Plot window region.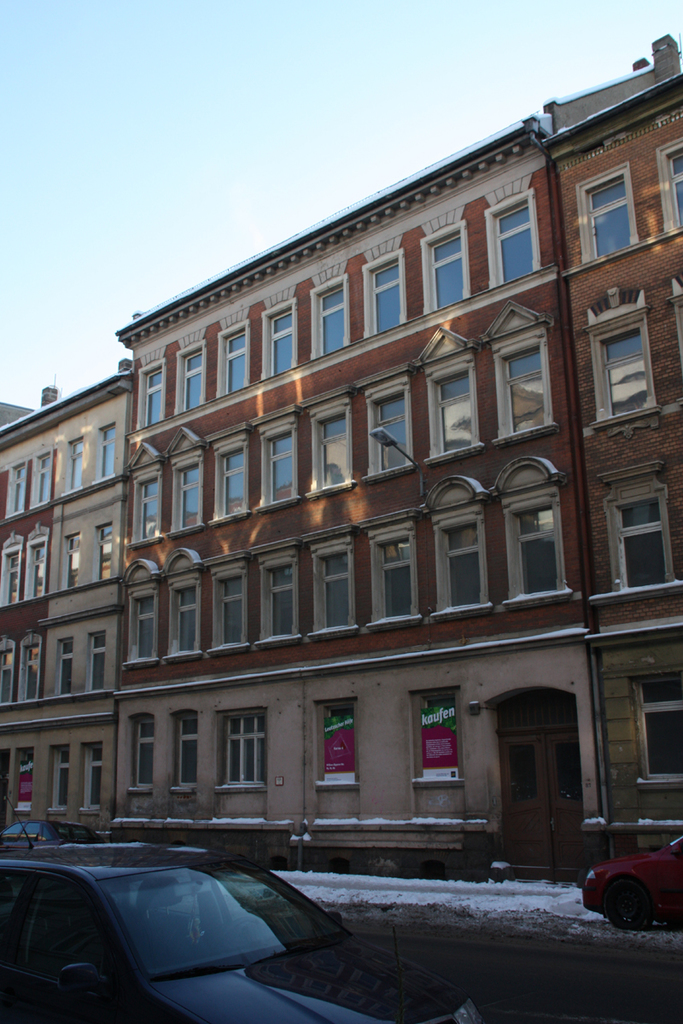
Plotted at bbox=(417, 220, 463, 314).
